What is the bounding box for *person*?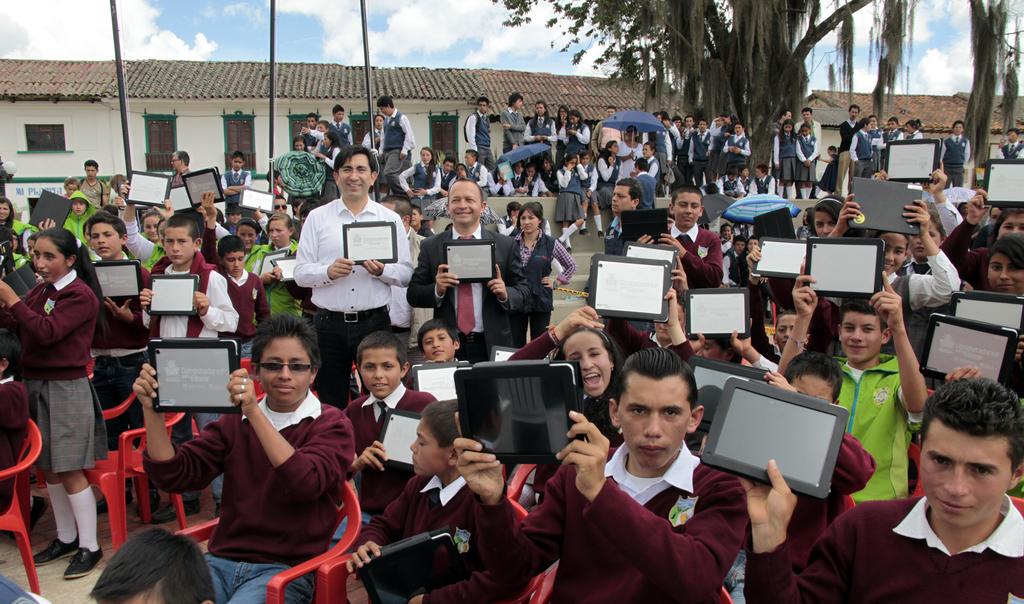
{"left": 561, "top": 154, "right": 600, "bottom": 246}.
